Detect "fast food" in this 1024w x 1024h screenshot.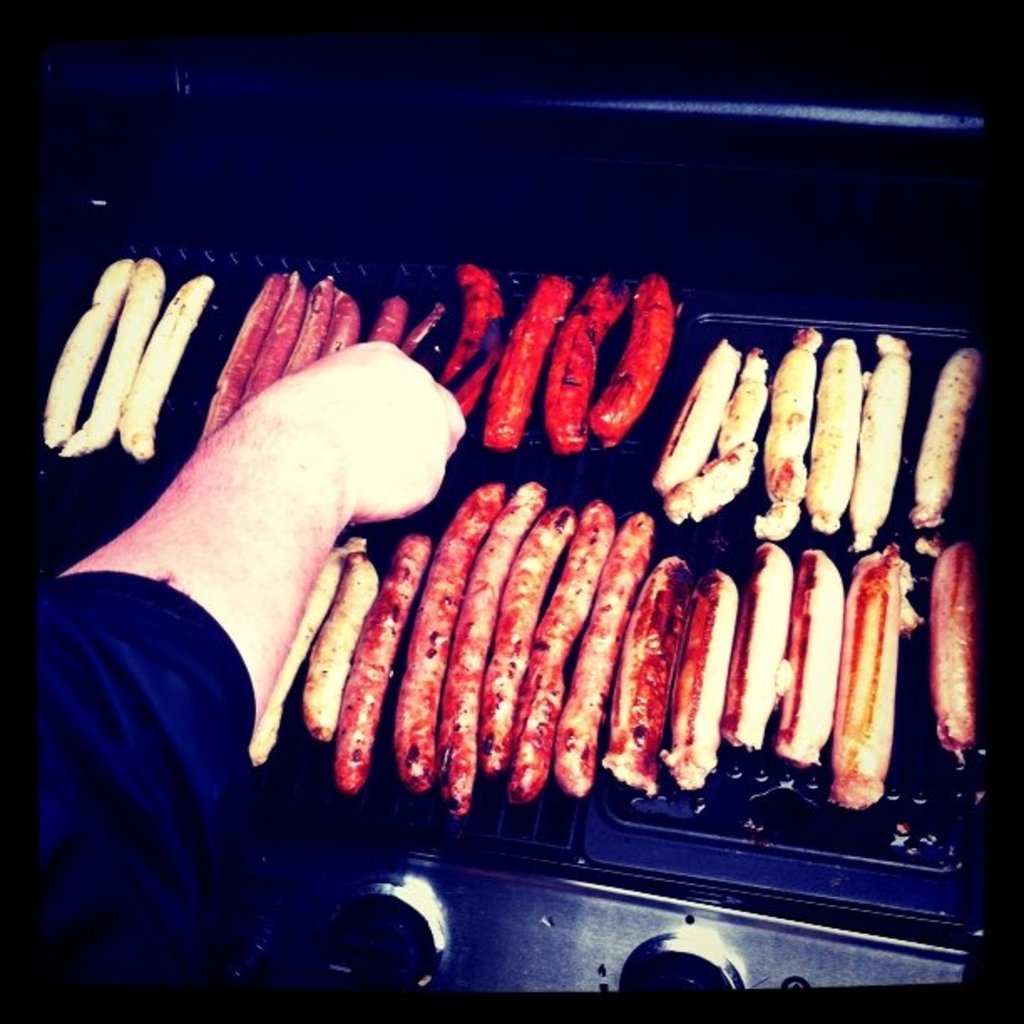
Detection: BBox(278, 273, 340, 376).
